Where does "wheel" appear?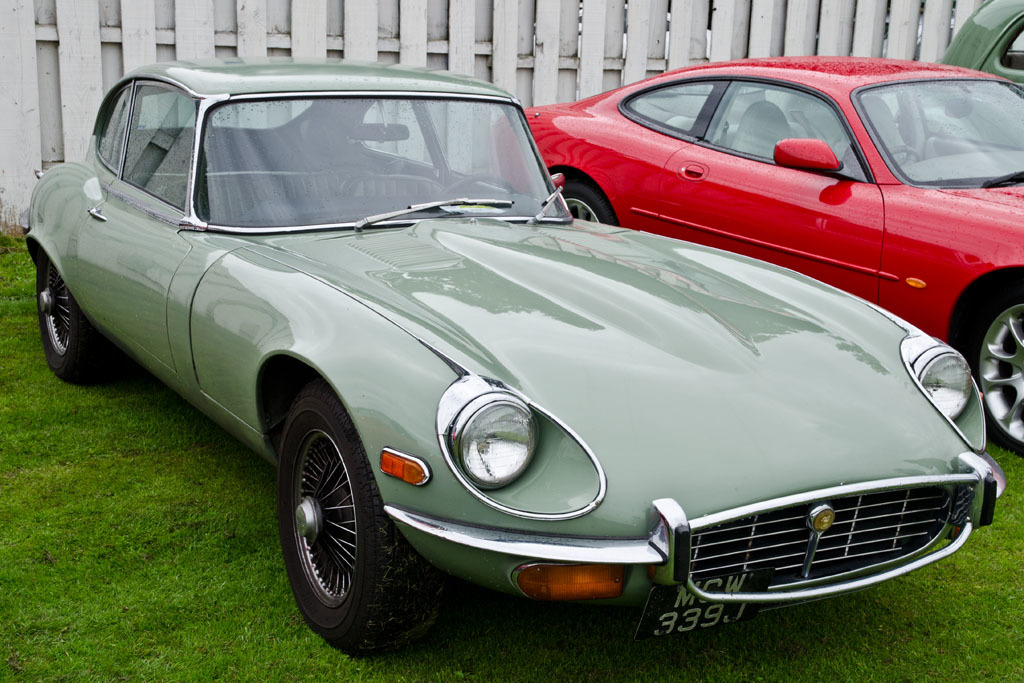
Appears at [888,143,926,171].
